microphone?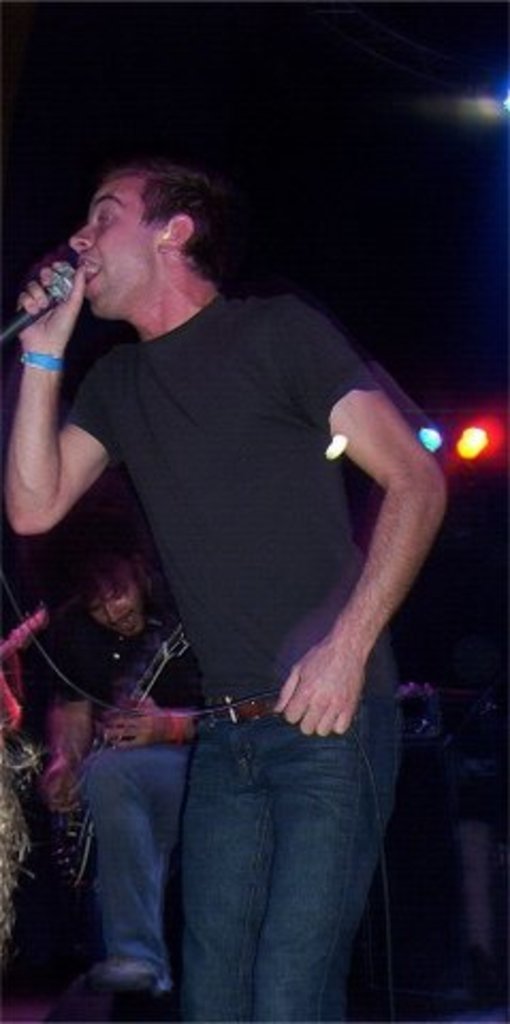
l=0, t=256, r=85, b=343
